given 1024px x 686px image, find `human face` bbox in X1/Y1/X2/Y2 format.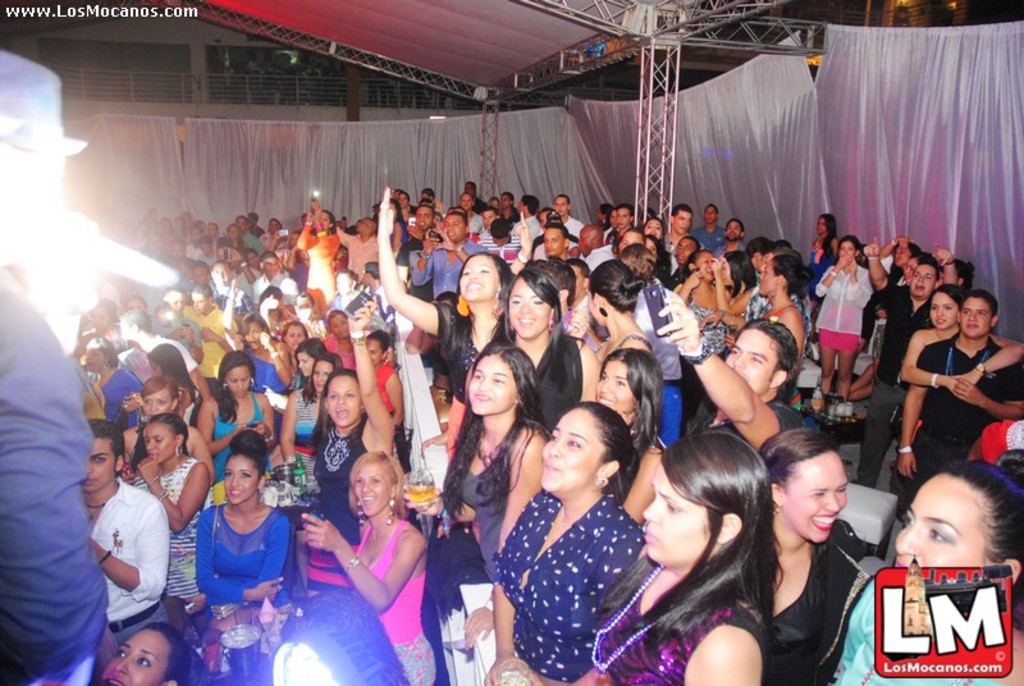
718/257/733/288.
